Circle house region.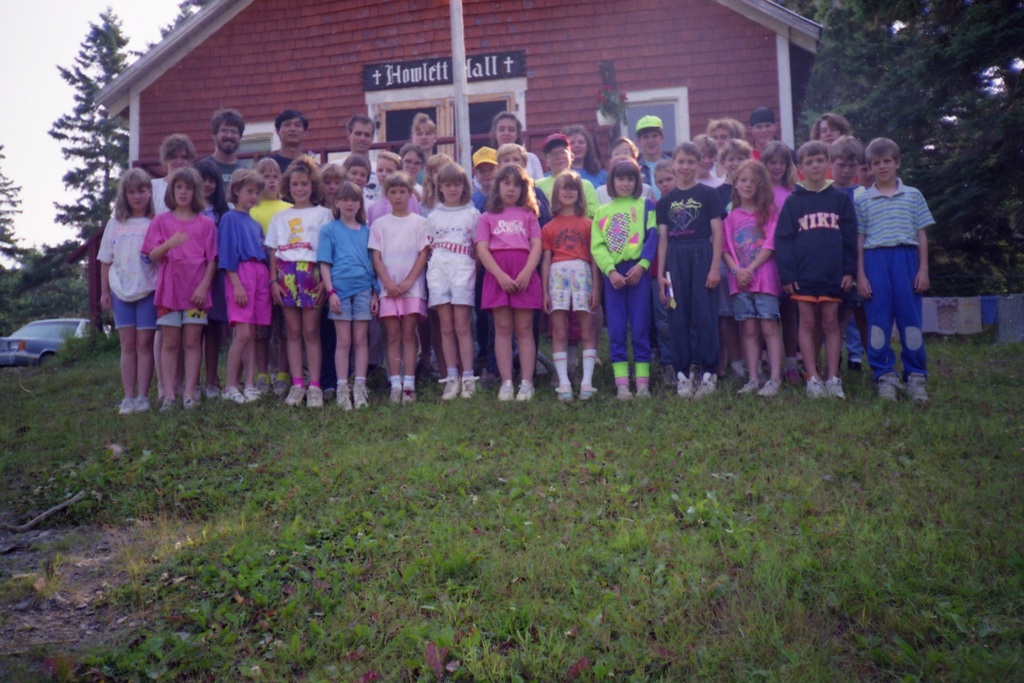
Region: region(90, 0, 831, 335).
